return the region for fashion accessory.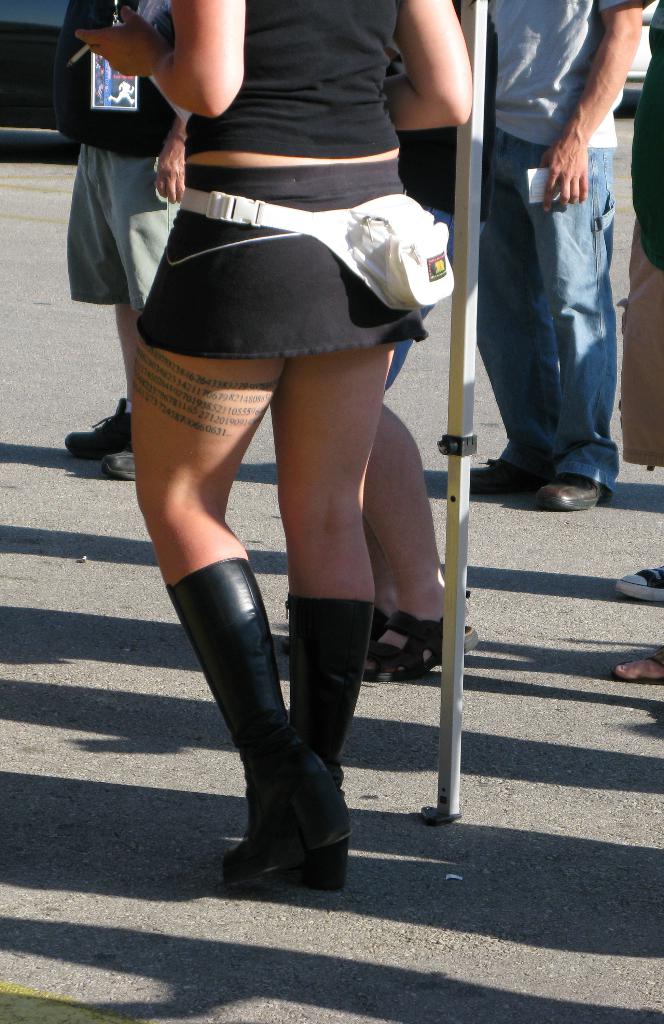
[x1=96, y1=451, x2=140, y2=482].
